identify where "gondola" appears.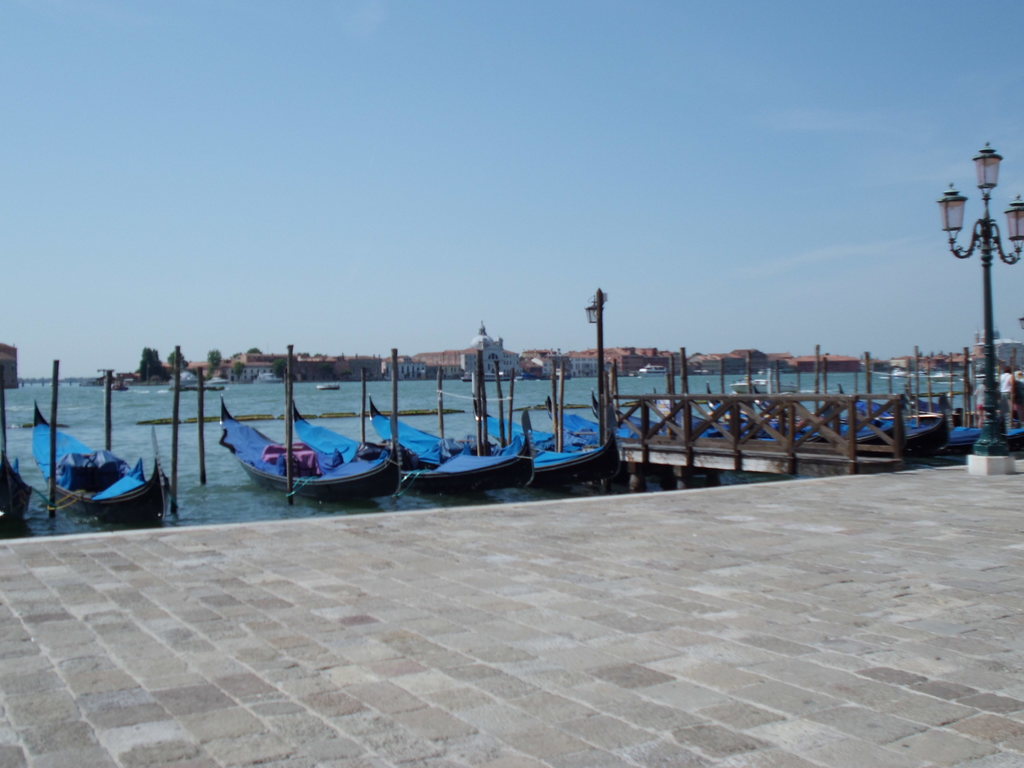
Appears at locate(534, 365, 624, 452).
